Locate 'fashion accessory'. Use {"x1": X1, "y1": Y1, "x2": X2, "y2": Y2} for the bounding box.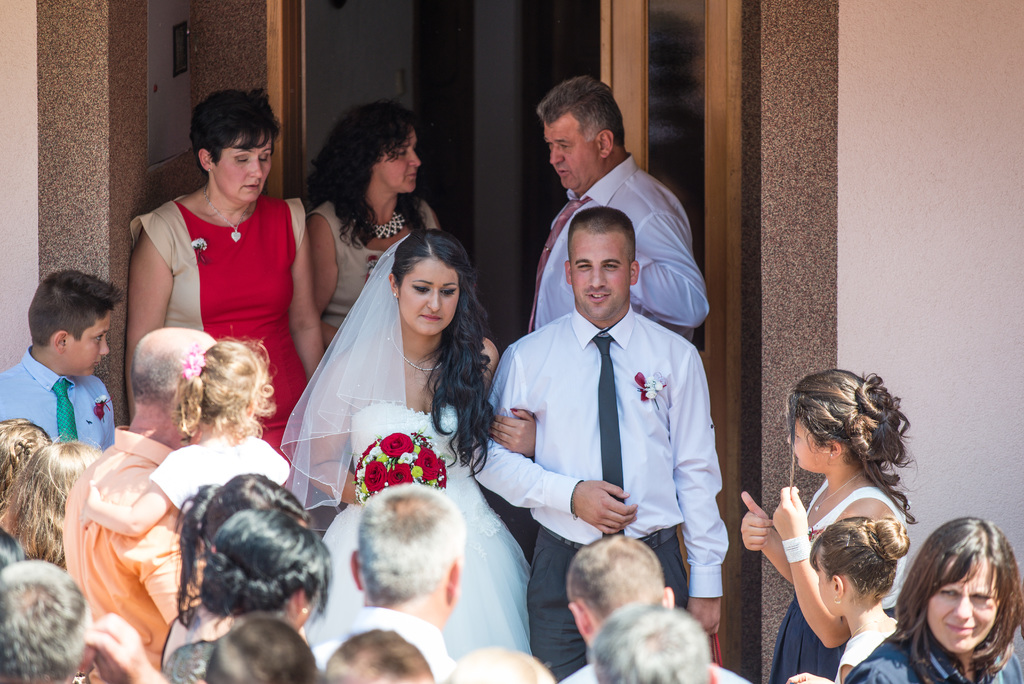
{"x1": 394, "y1": 293, "x2": 397, "y2": 297}.
